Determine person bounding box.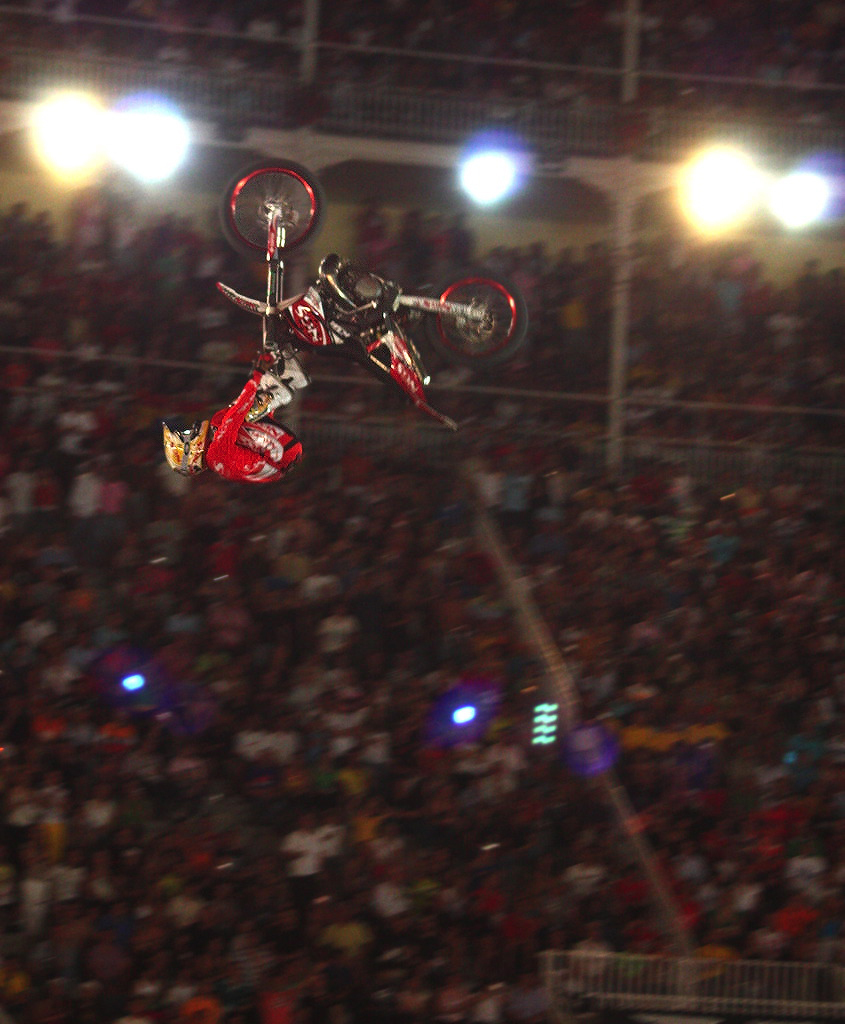
Determined: (159, 347, 310, 494).
